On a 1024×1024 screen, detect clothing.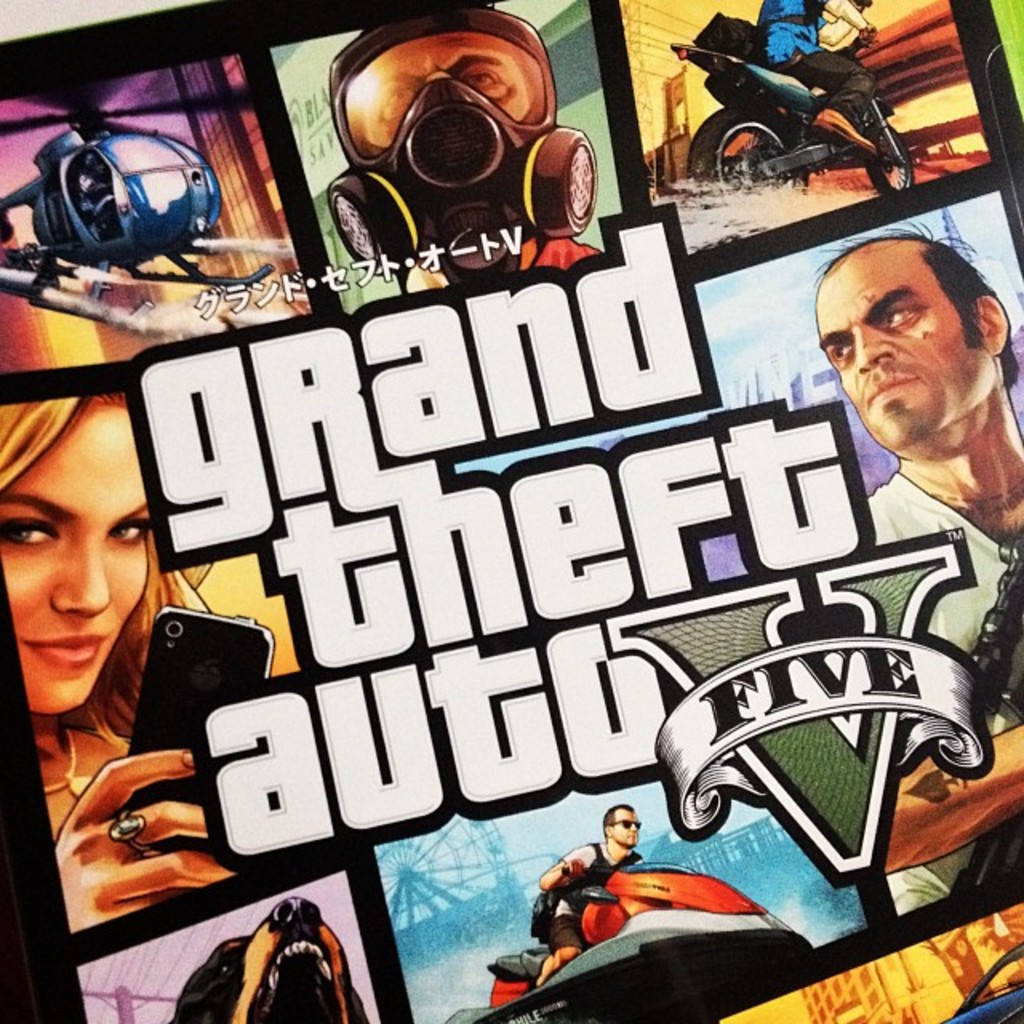
select_region(747, 0, 886, 126).
